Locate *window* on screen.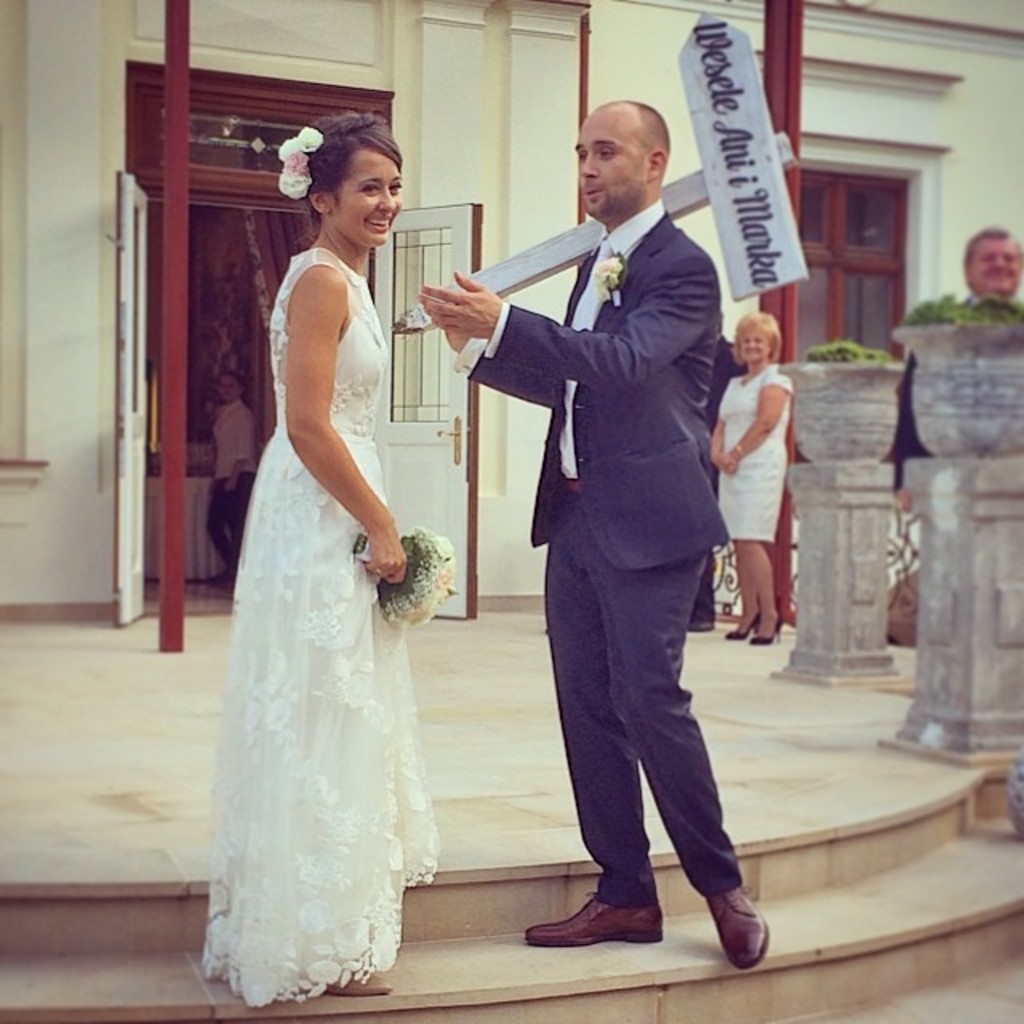
On screen at [96,46,499,670].
